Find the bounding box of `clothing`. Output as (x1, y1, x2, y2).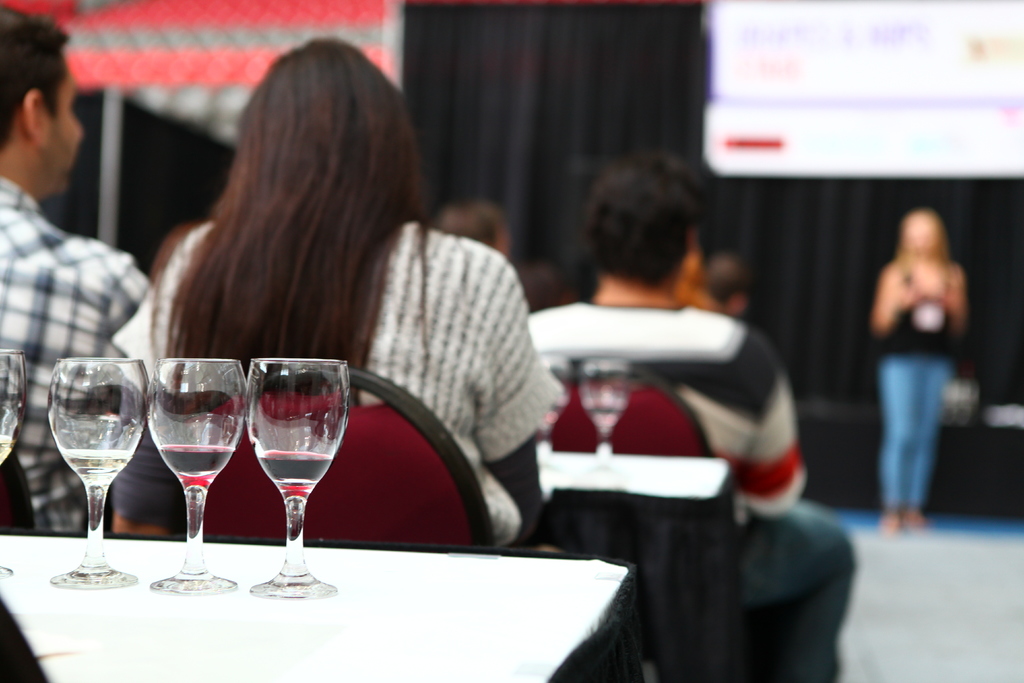
(0, 176, 163, 531).
